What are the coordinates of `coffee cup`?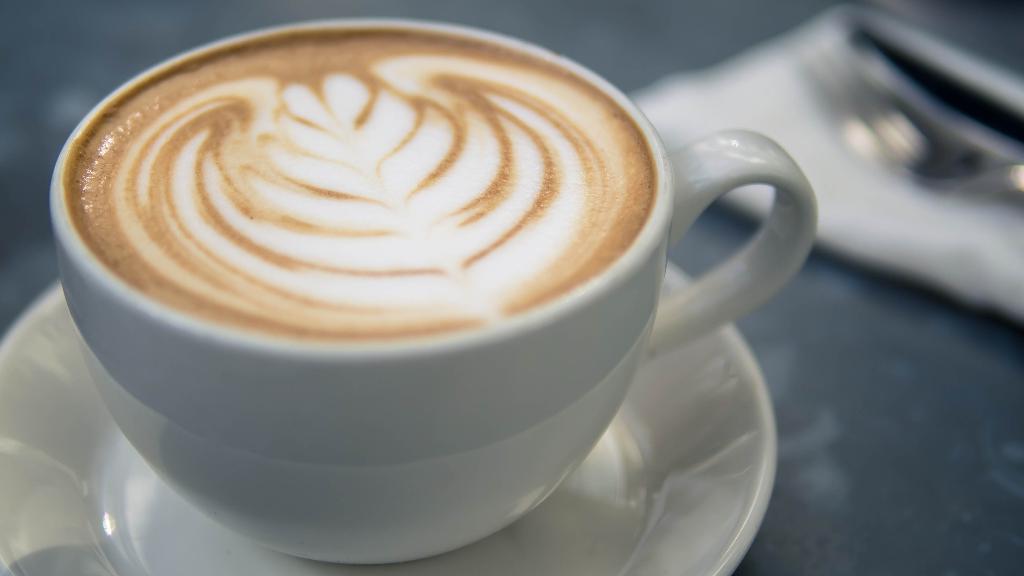
region(45, 17, 820, 566).
